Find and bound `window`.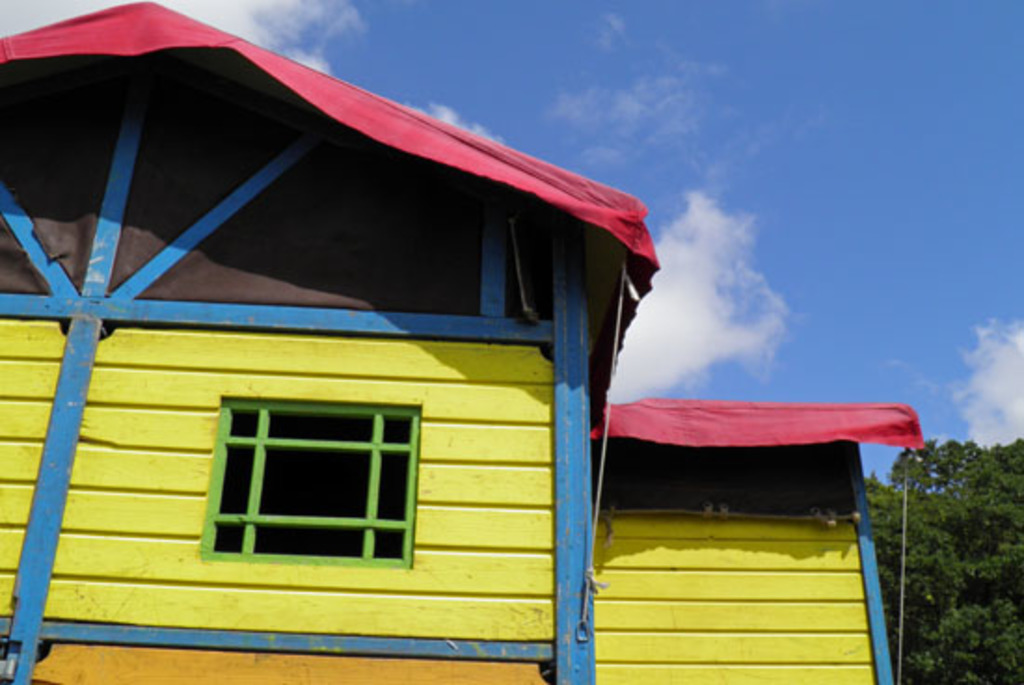
Bound: 218:398:413:573.
